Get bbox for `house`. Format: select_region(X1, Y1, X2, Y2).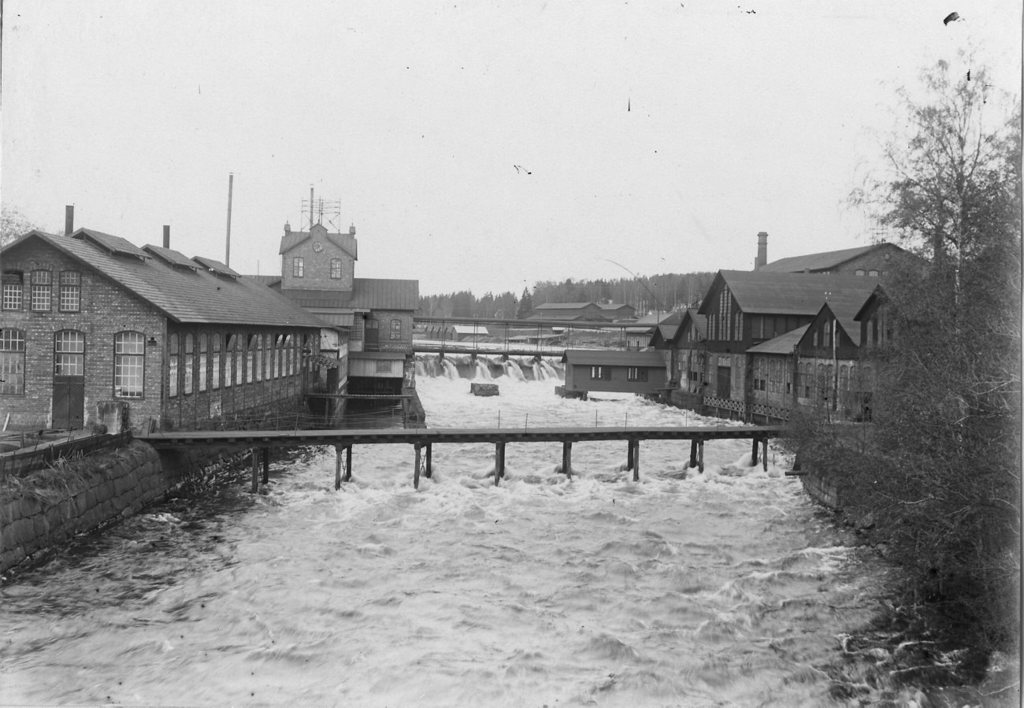
select_region(697, 269, 929, 420).
